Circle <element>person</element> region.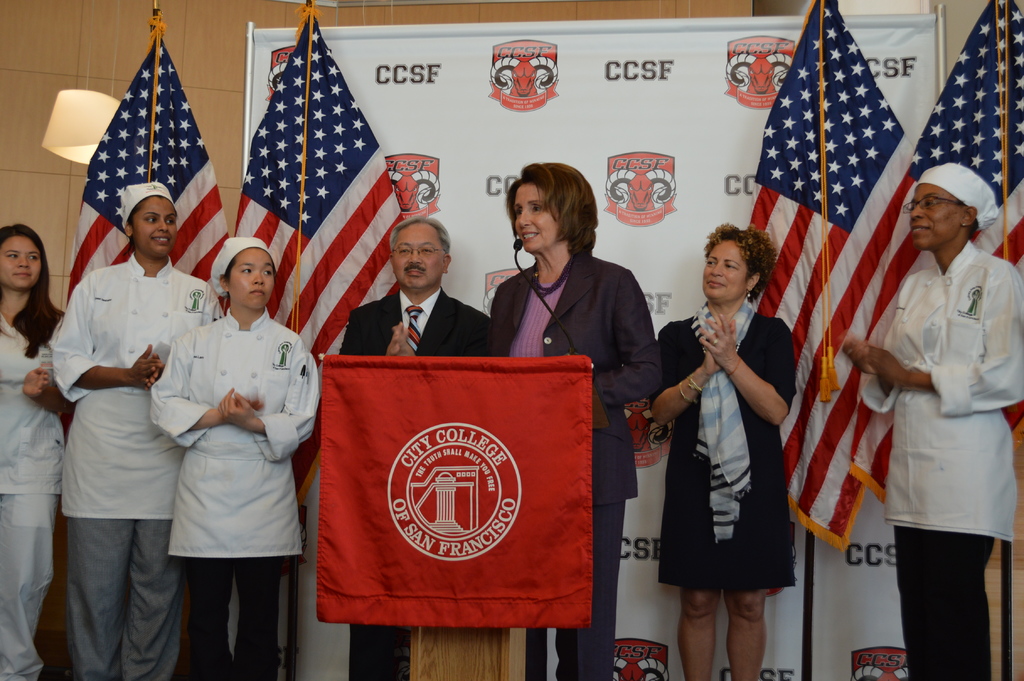
Region: rect(653, 219, 803, 680).
